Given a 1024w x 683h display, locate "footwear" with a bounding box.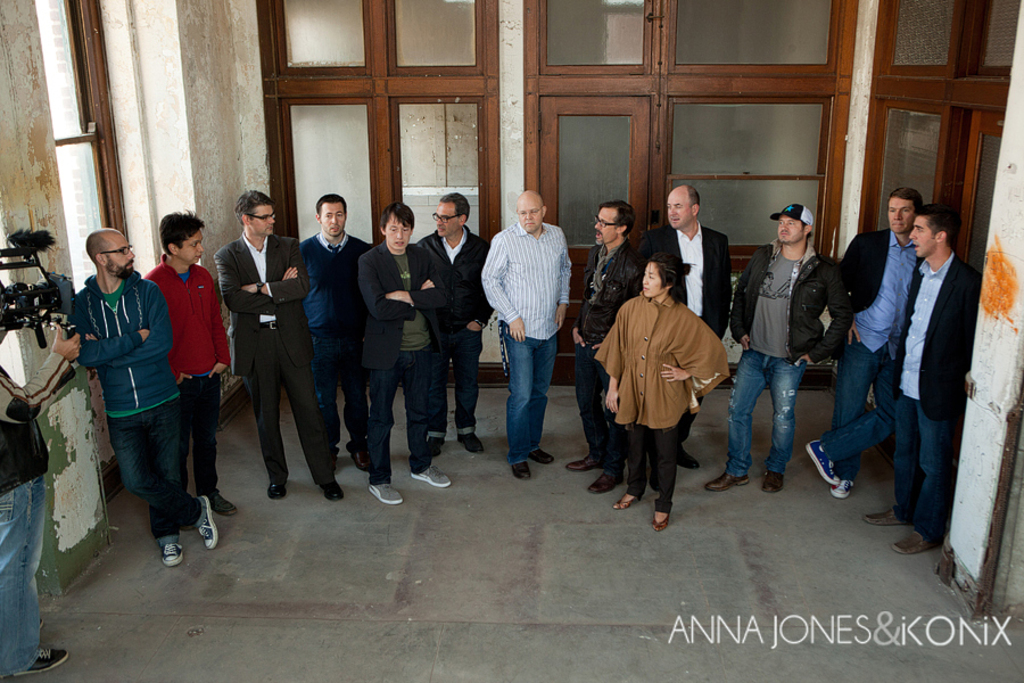
Located: l=370, t=477, r=403, b=502.
